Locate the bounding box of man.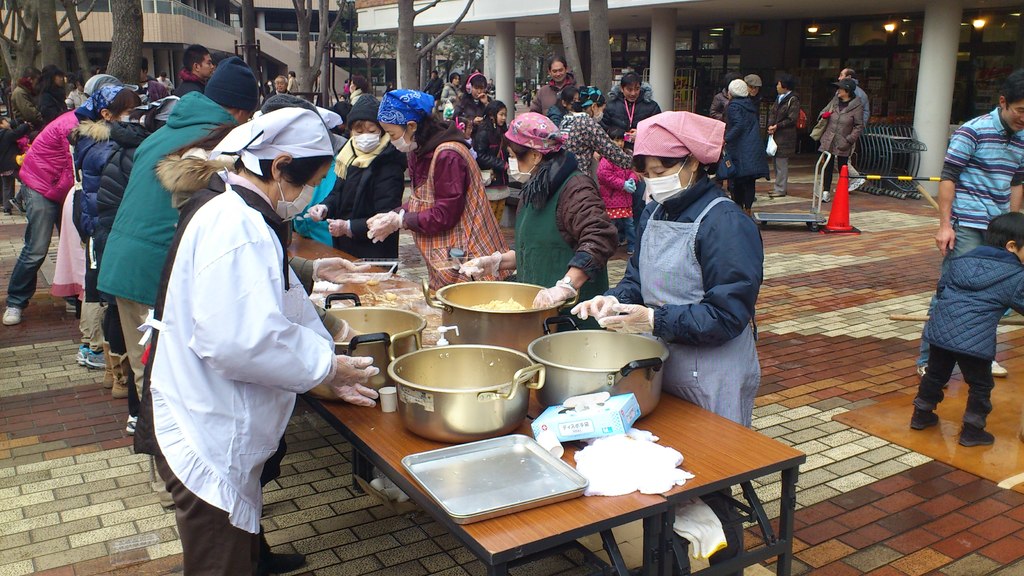
Bounding box: (422,70,442,102).
